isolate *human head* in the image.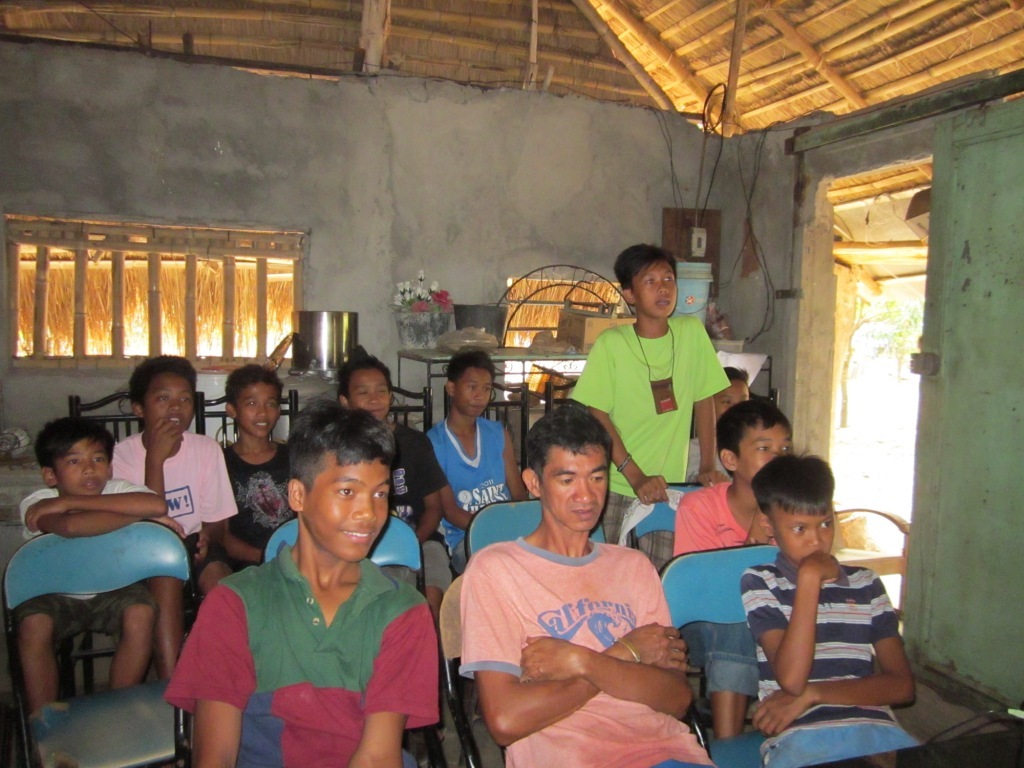
Isolated region: left=224, top=362, right=286, bottom=439.
